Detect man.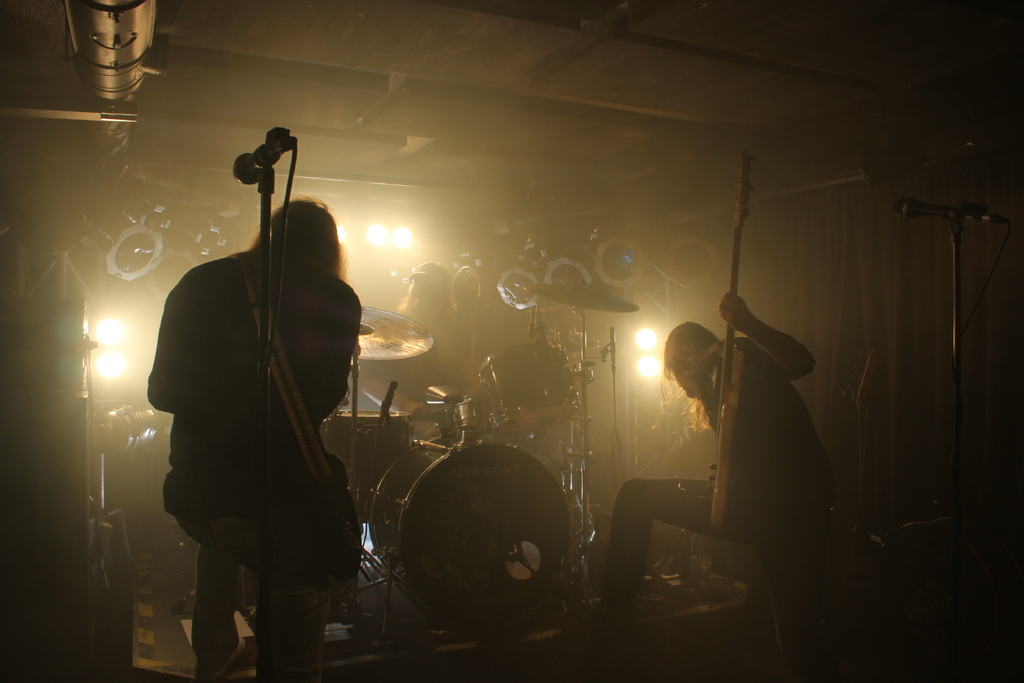
Detected at Rect(598, 288, 834, 682).
